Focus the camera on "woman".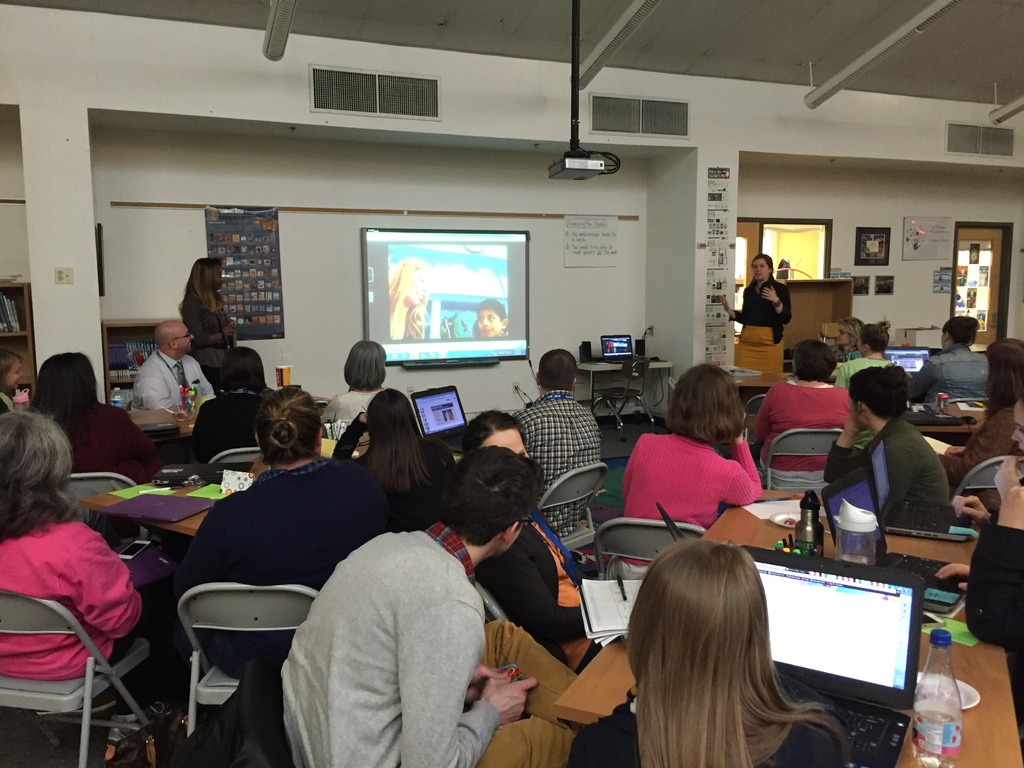
Focus region: BBox(923, 336, 1023, 486).
